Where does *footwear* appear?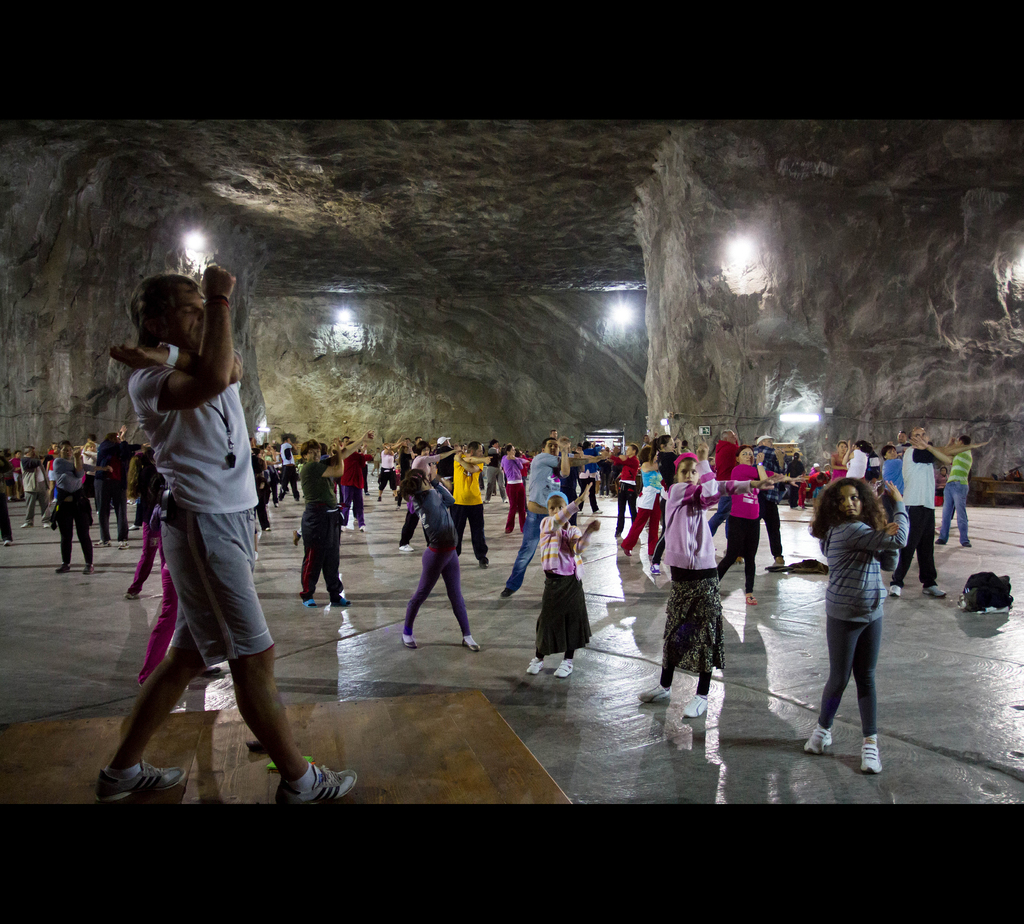
Appears at l=484, t=500, r=490, b=505.
